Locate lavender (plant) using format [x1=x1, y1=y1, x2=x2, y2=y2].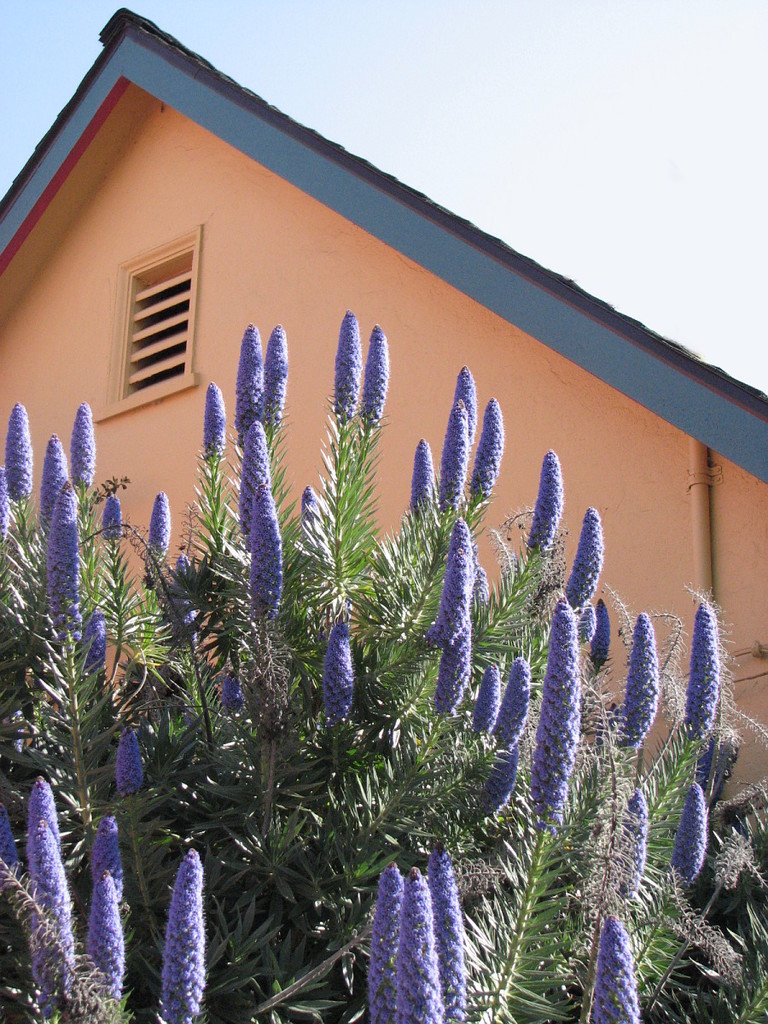
[x1=38, y1=441, x2=77, y2=526].
